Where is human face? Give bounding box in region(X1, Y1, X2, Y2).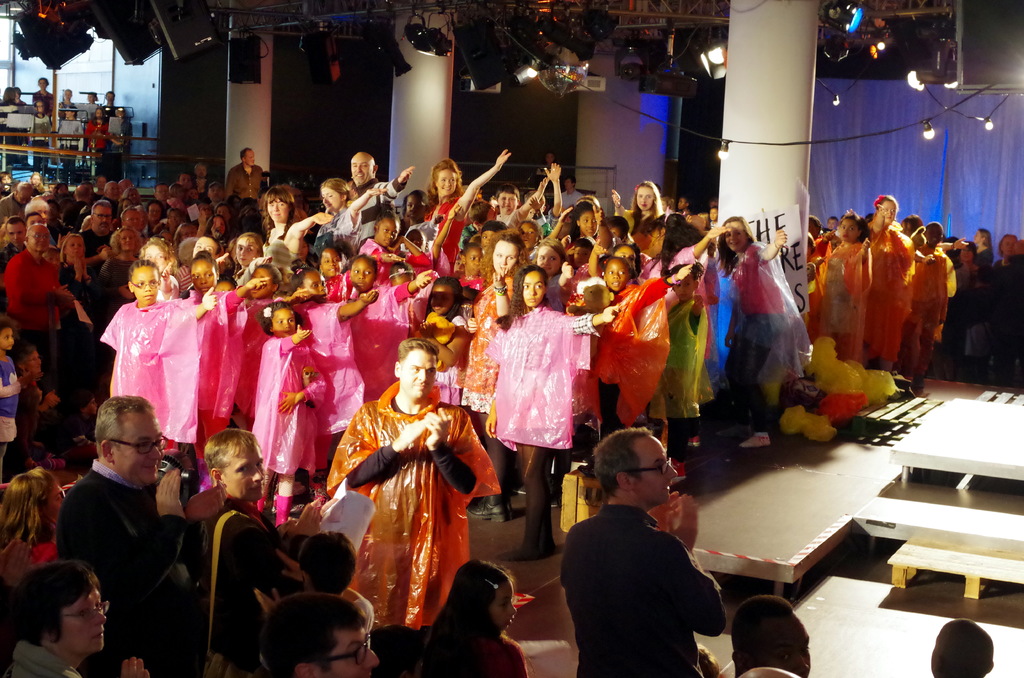
region(92, 207, 112, 234).
